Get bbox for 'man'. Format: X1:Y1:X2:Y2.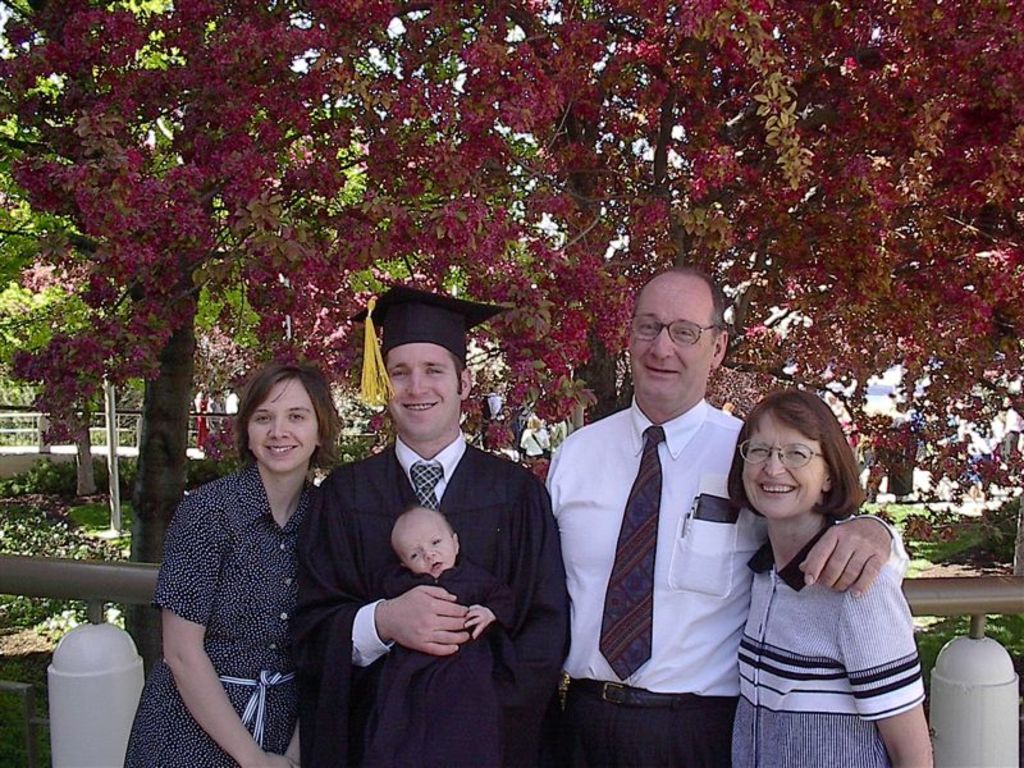
538:266:909:767.
